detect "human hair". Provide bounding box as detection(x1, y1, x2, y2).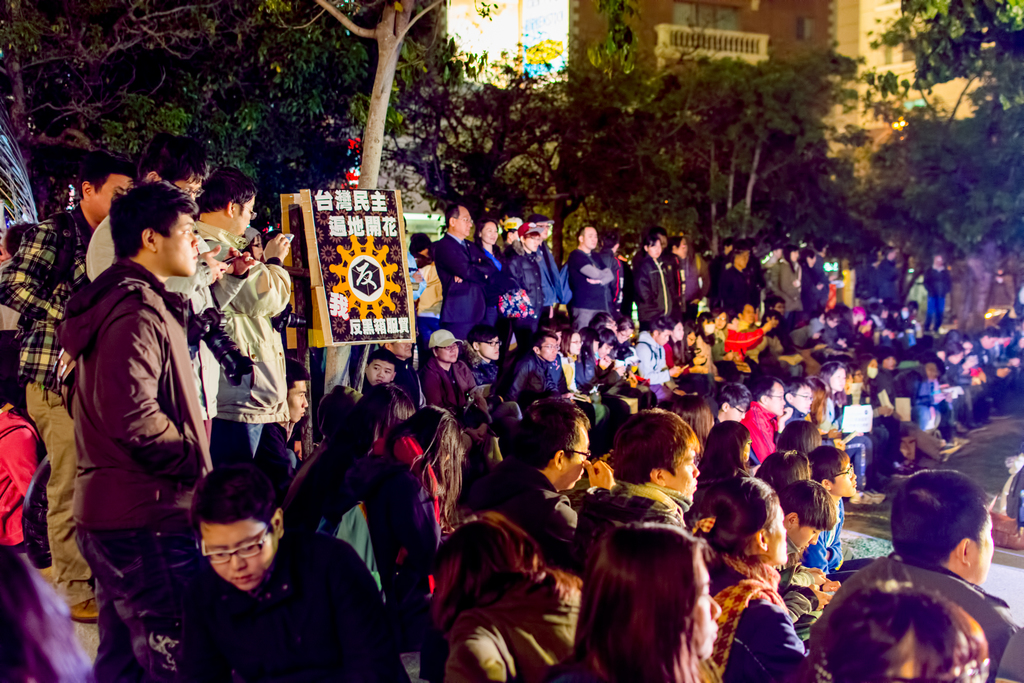
detection(0, 543, 90, 682).
